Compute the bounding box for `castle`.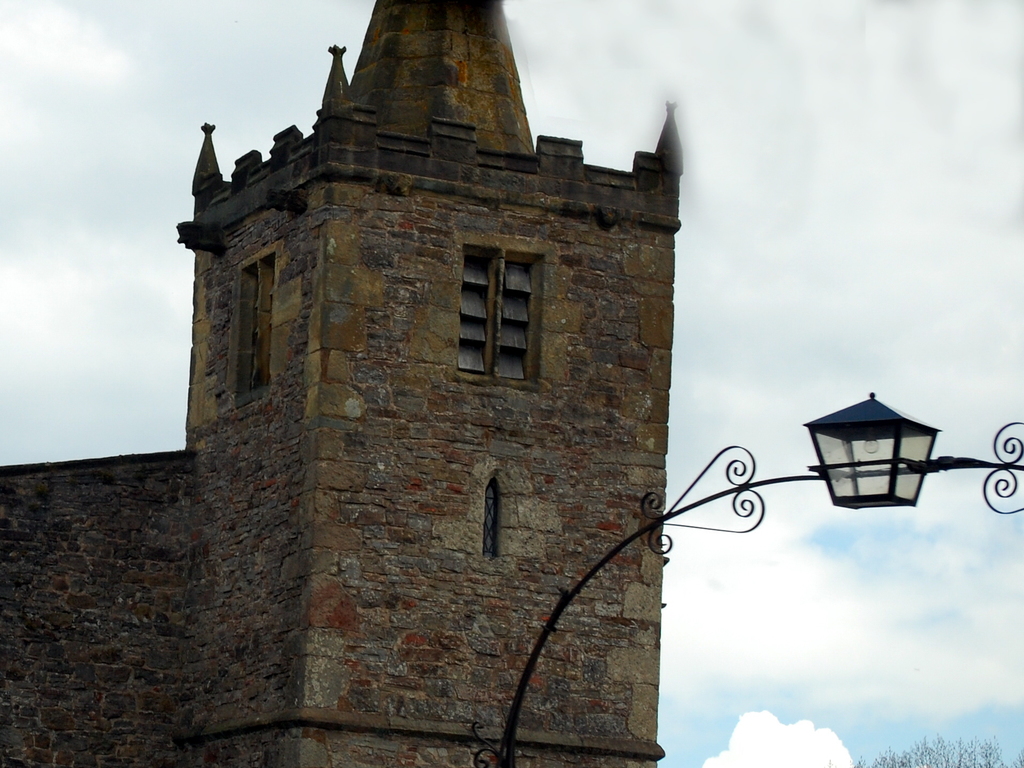
bbox(42, 10, 771, 767).
